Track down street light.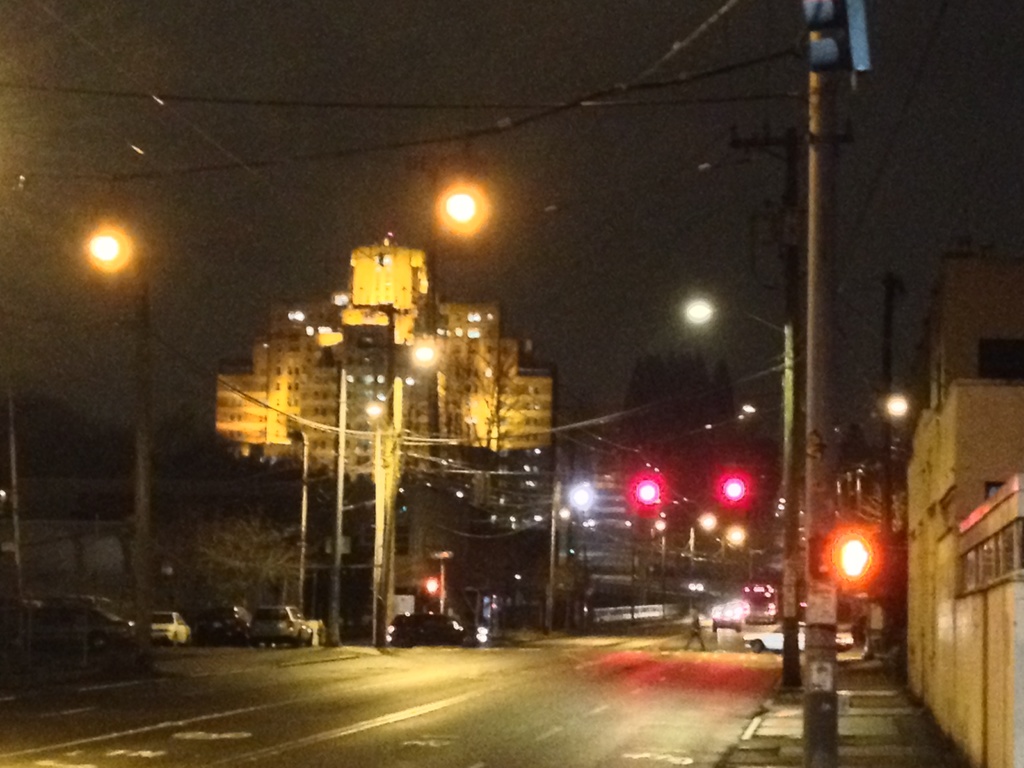
Tracked to l=89, t=221, r=150, b=661.
